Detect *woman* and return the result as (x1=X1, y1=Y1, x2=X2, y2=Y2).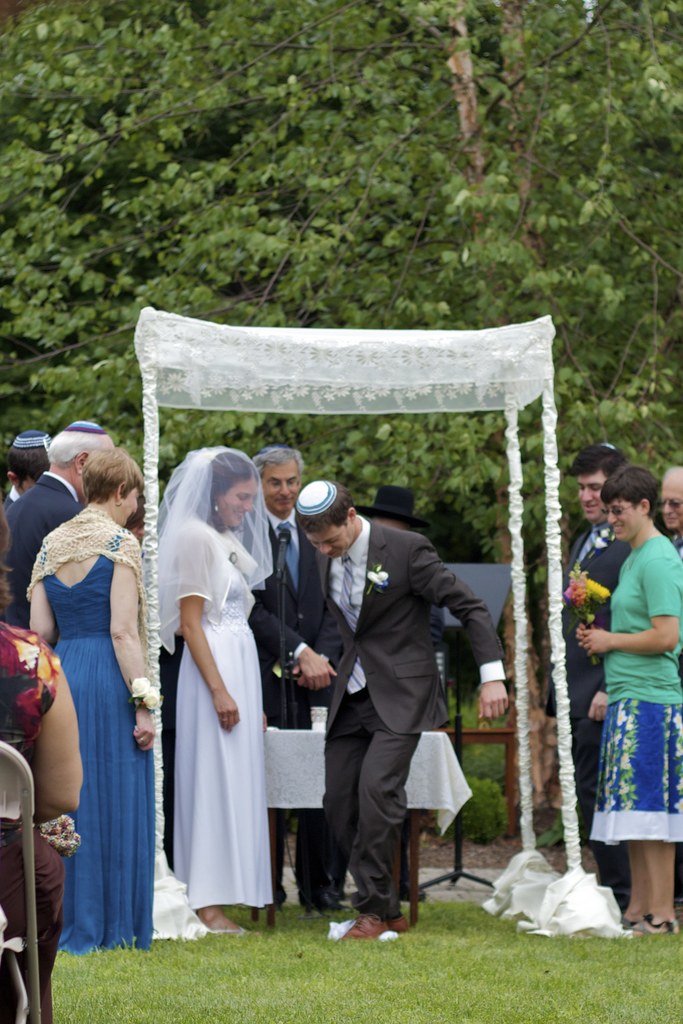
(x1=145, y1=437, x2=286, y2=945).
